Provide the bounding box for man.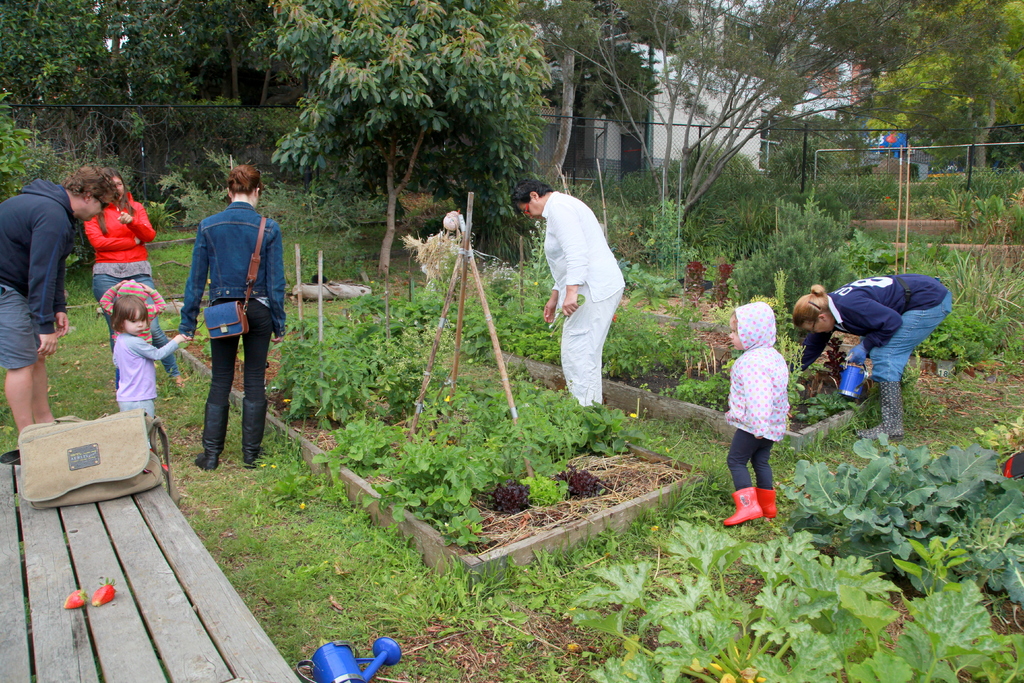
box=[535, 175, 637, 422].
